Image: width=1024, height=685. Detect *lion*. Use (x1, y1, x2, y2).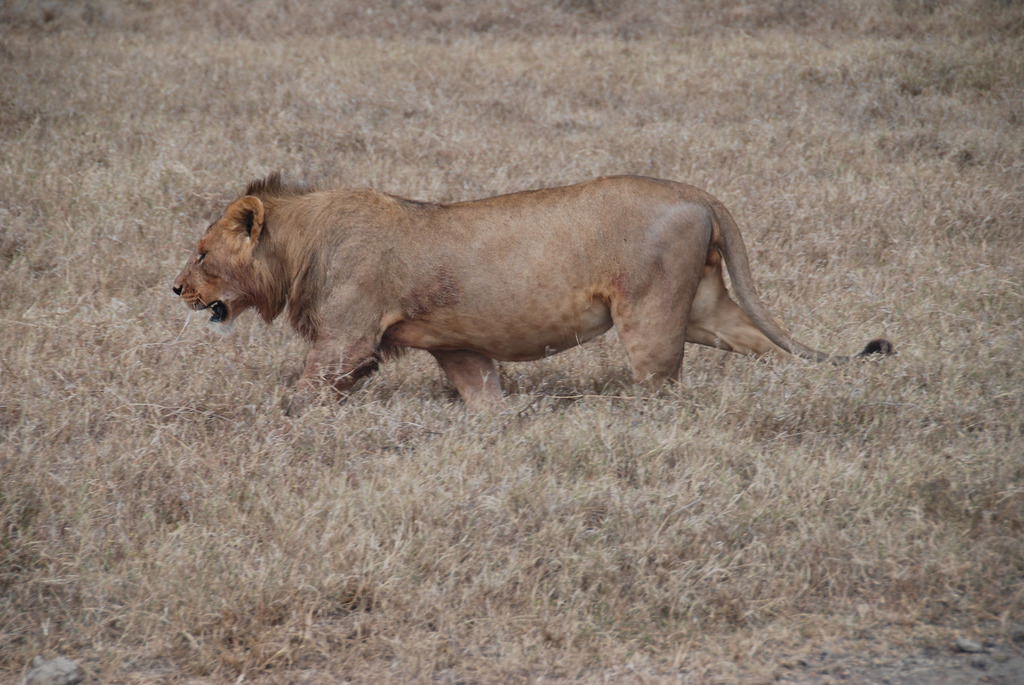
(173, 169, 896, 420).
